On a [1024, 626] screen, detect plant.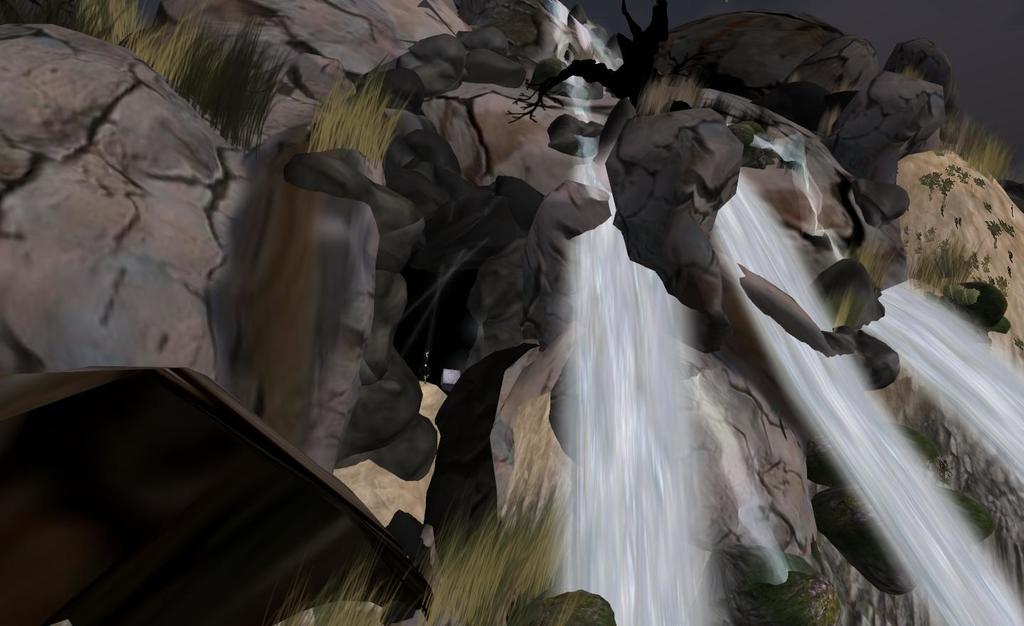
(left=268, top=553, right=422, bottom=625).
